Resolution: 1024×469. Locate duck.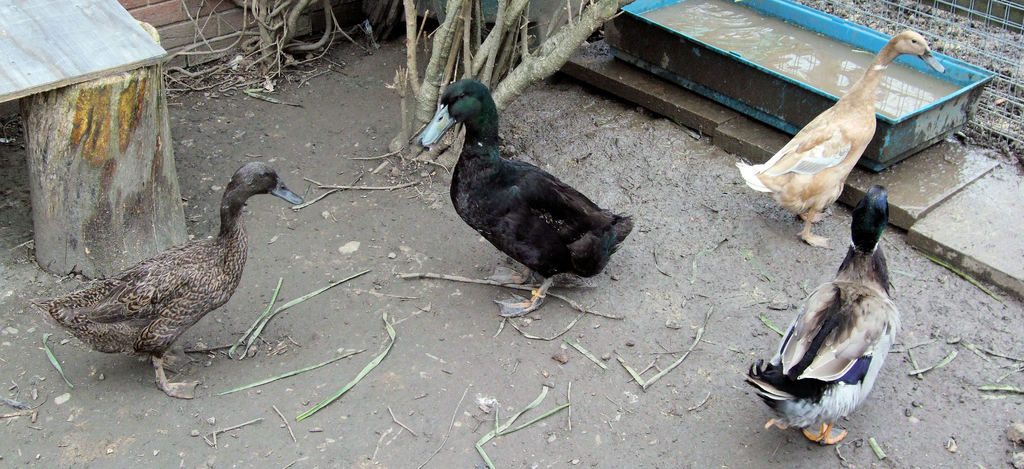
(410,74,636,328).
